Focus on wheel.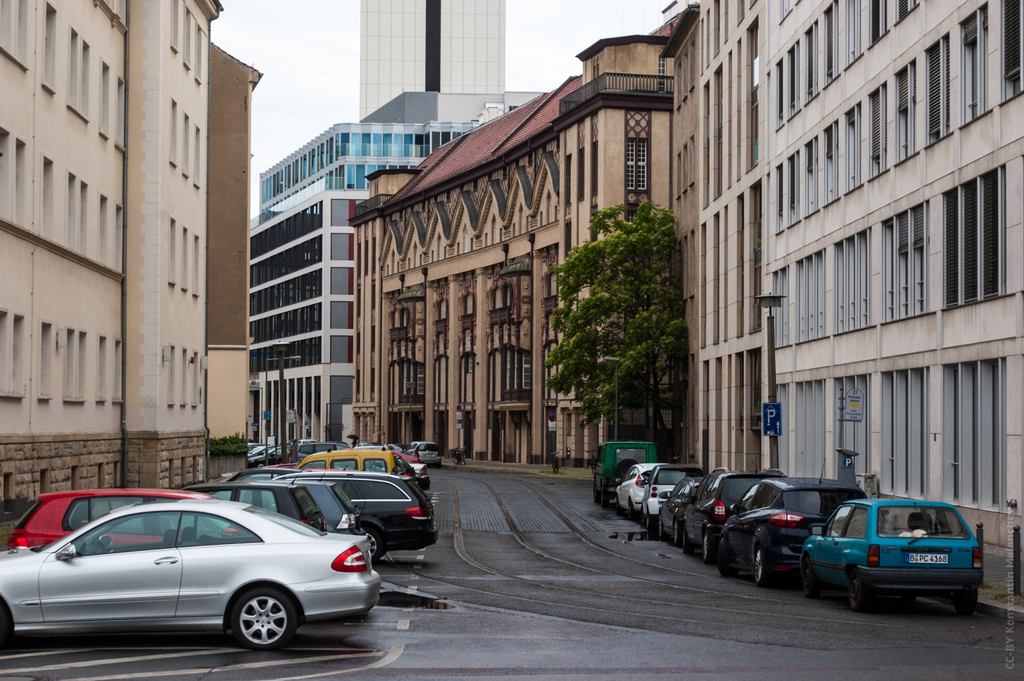
Focused at <box>849,574,865,611</box>.
